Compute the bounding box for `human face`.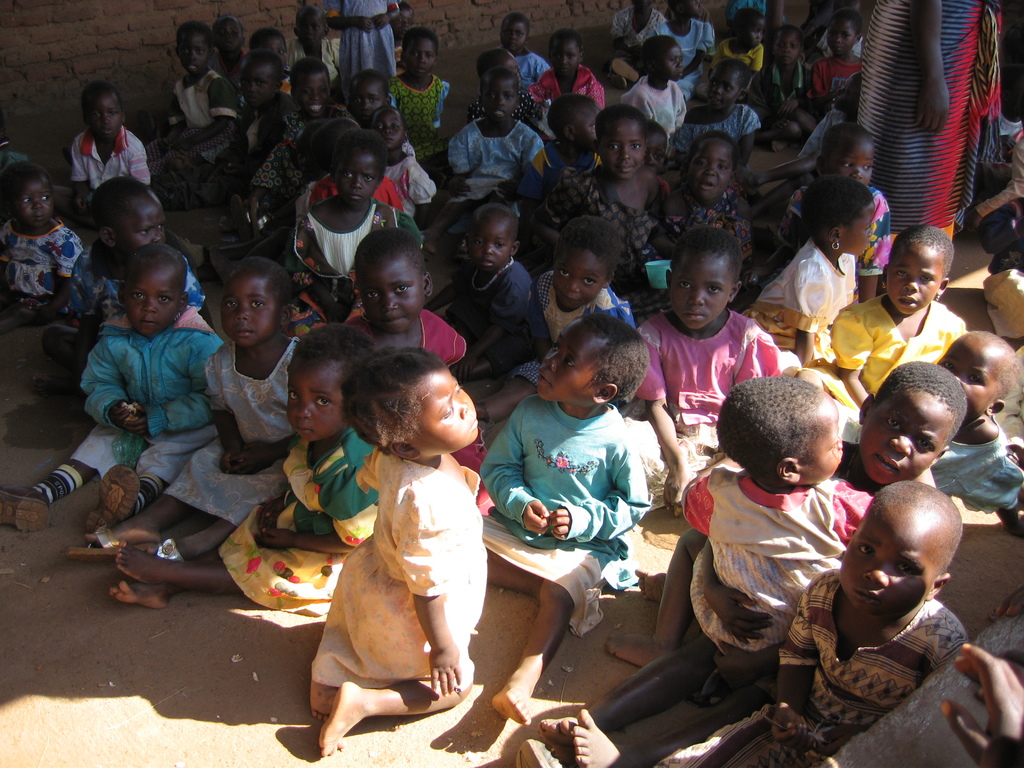
BBox(842, 505, 946, 620).
